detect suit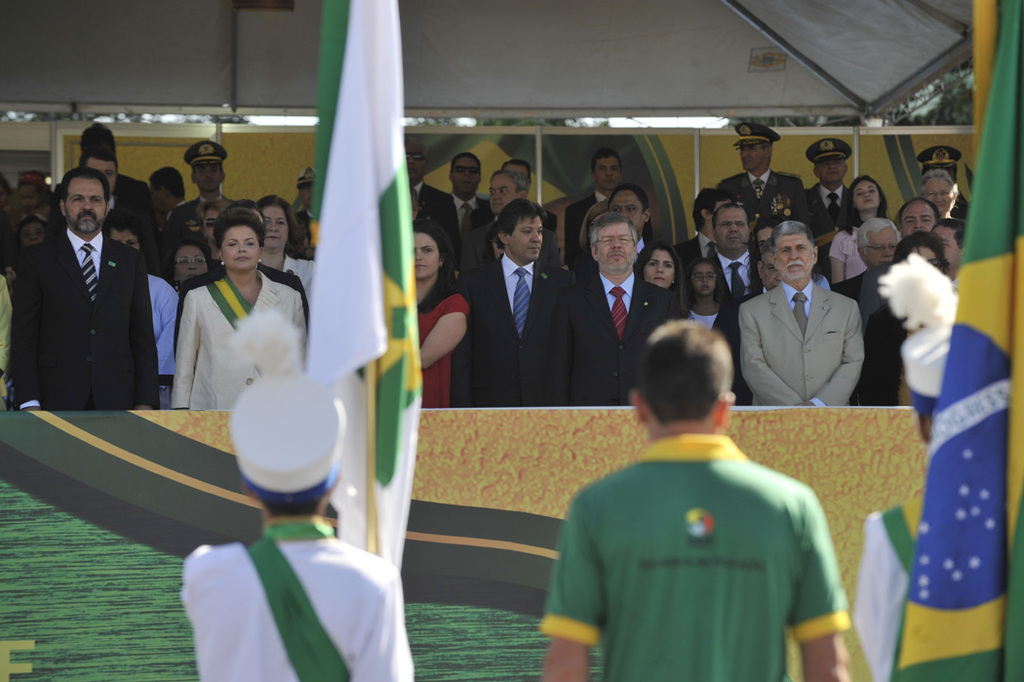
box(451, 250, 576, 410)
